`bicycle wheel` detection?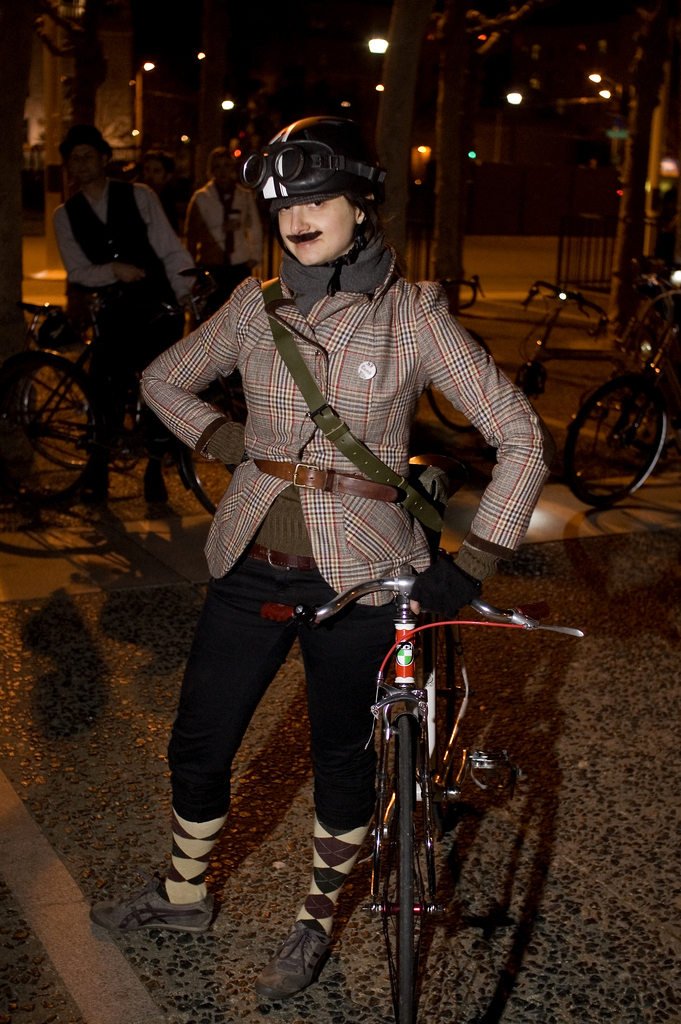
bbox=[26, 346, 108, 468]
